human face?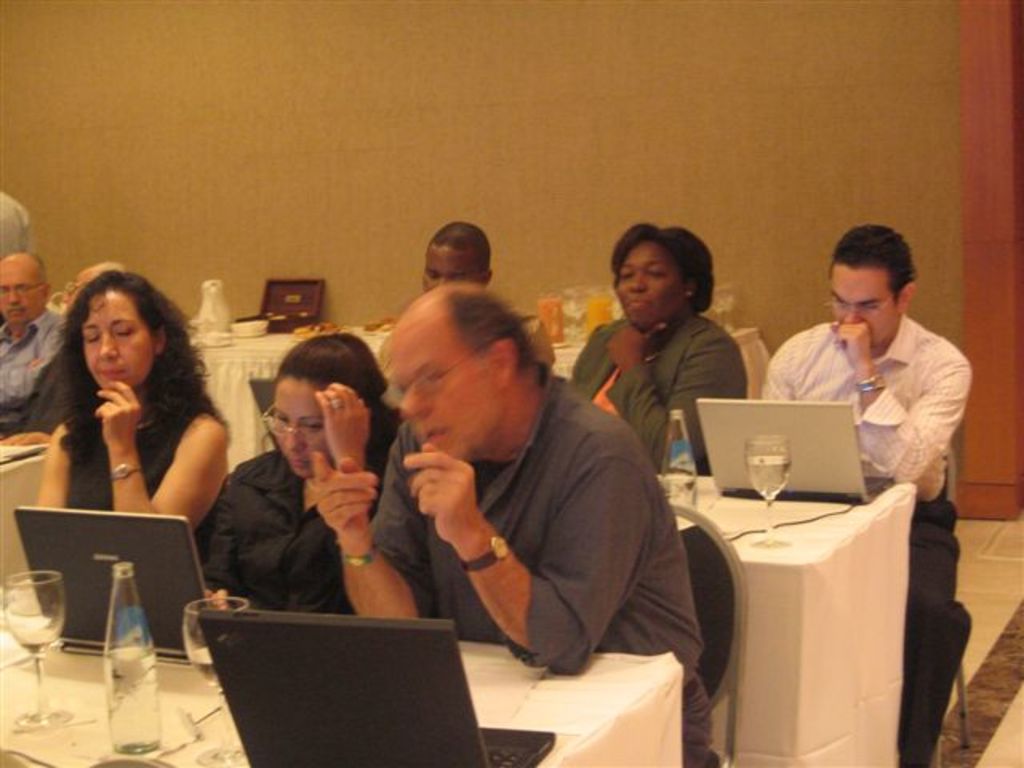
x1=608, y1=242, x2=678, y2=323
